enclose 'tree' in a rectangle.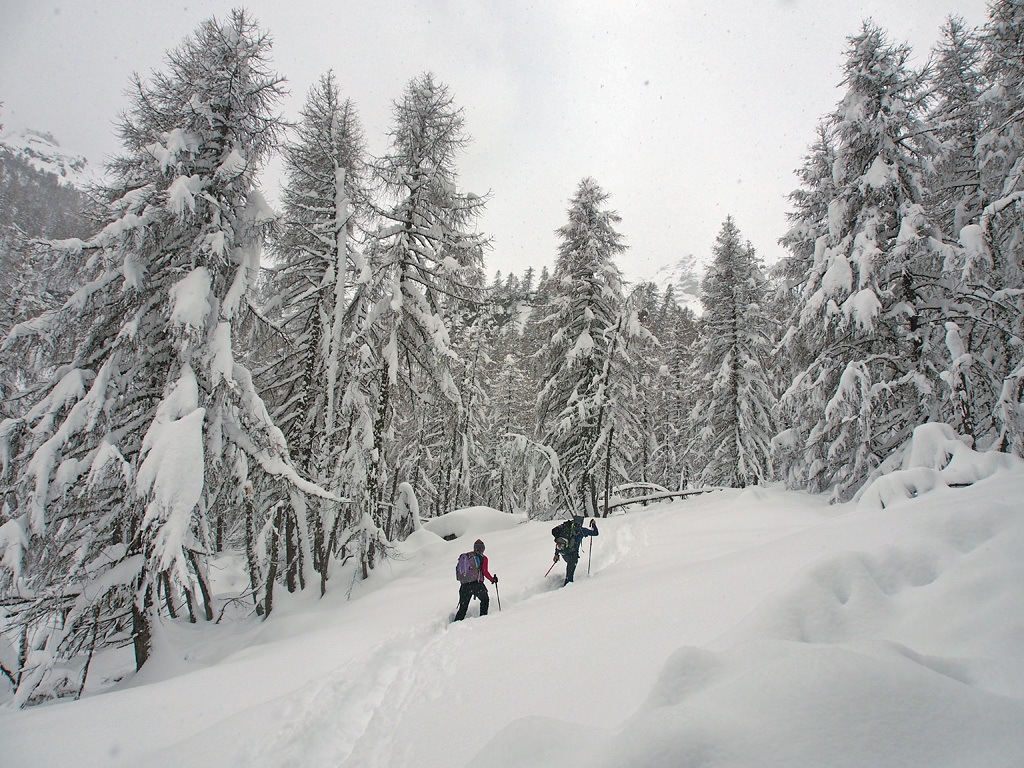
238:58:406:620.
